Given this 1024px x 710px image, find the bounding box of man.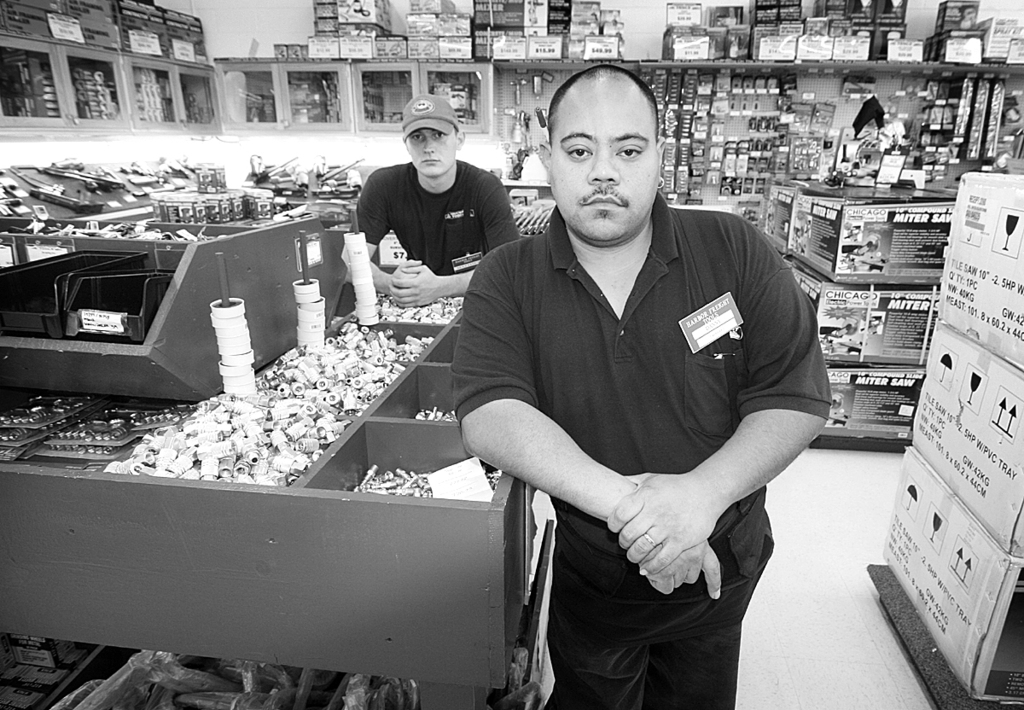
448, 65, 833, 709.
